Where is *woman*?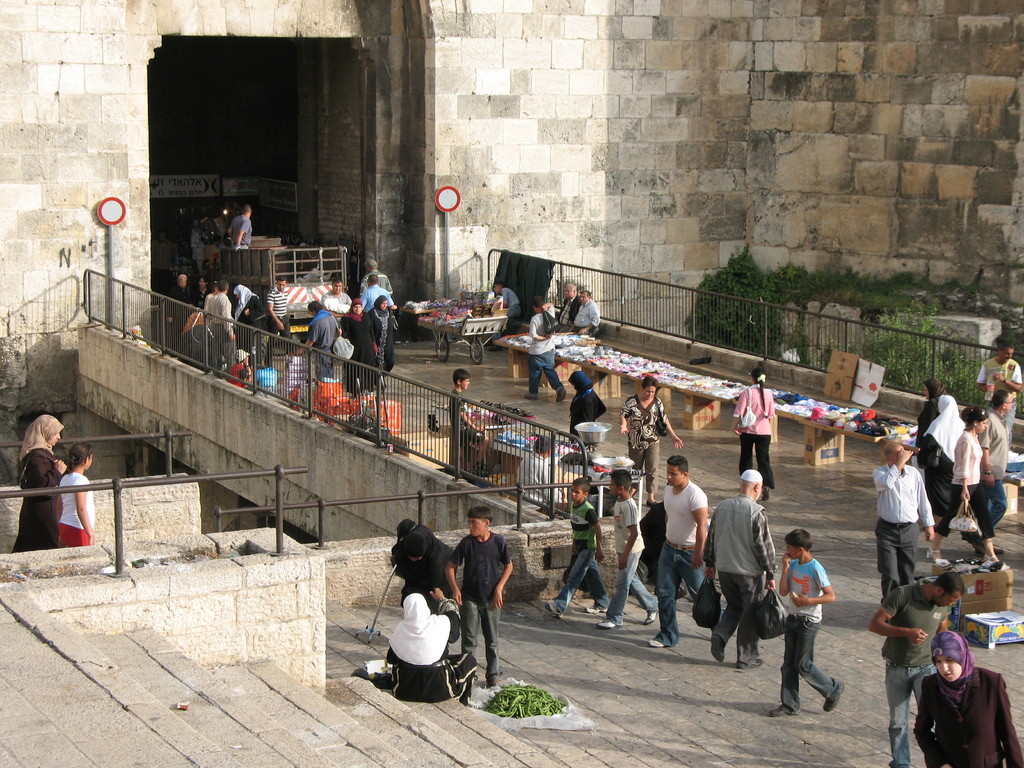
rect(333, 299, 383, 394).
